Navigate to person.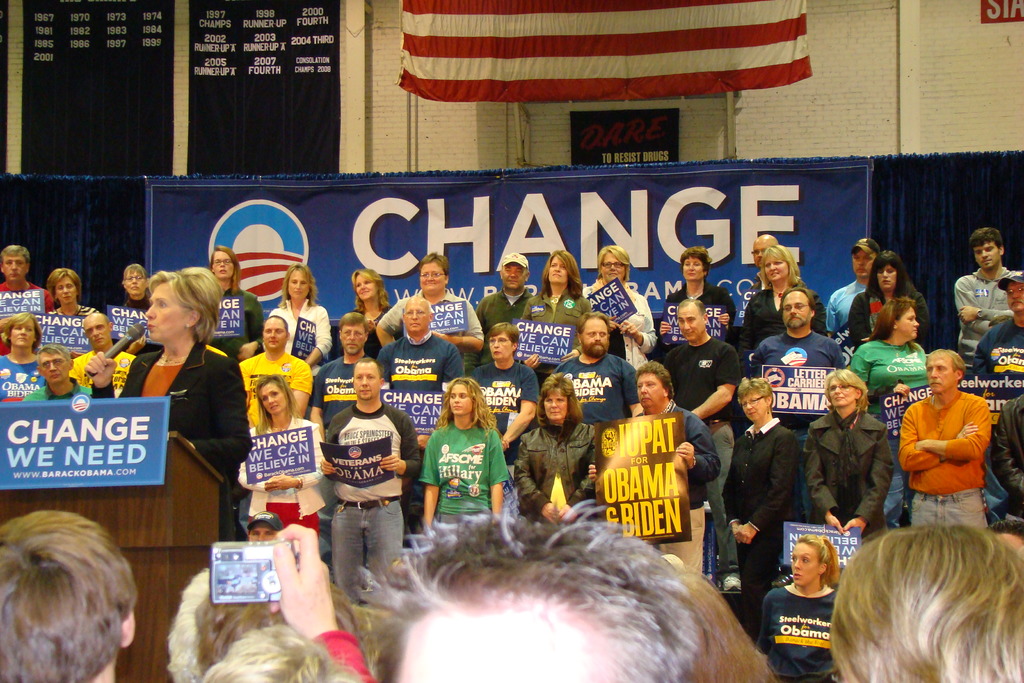
Navigation target: [x1=748, y1=286, x2=842, y2=429].
